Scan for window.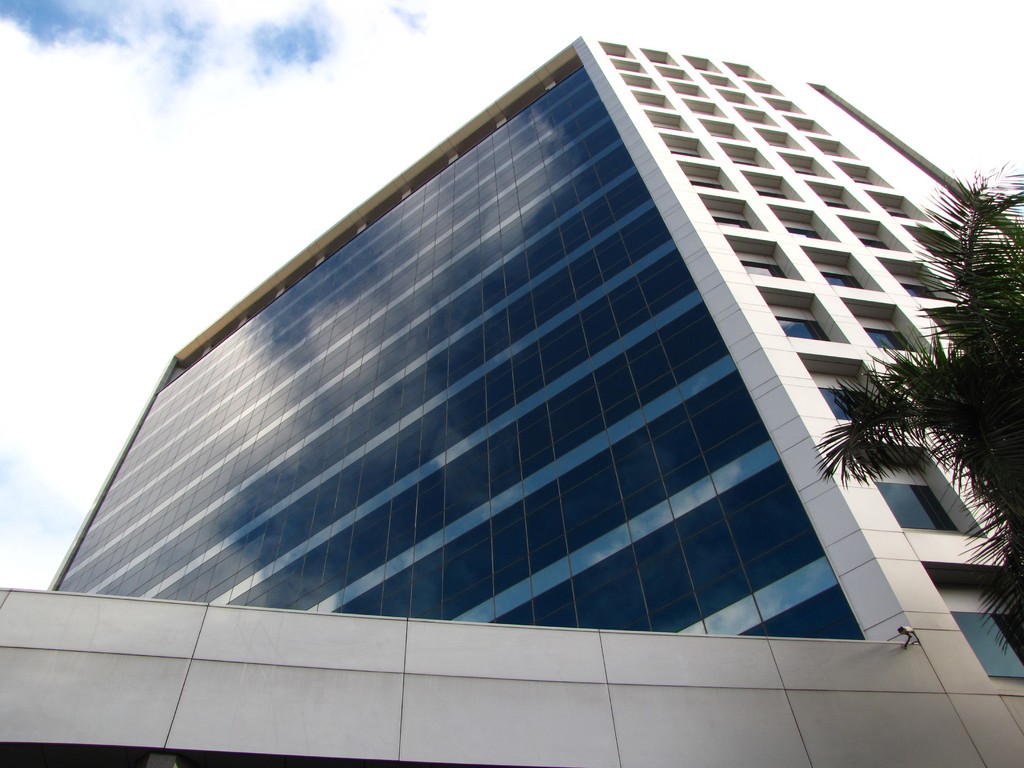
Scan result: region(663, 135, 714, 159).
